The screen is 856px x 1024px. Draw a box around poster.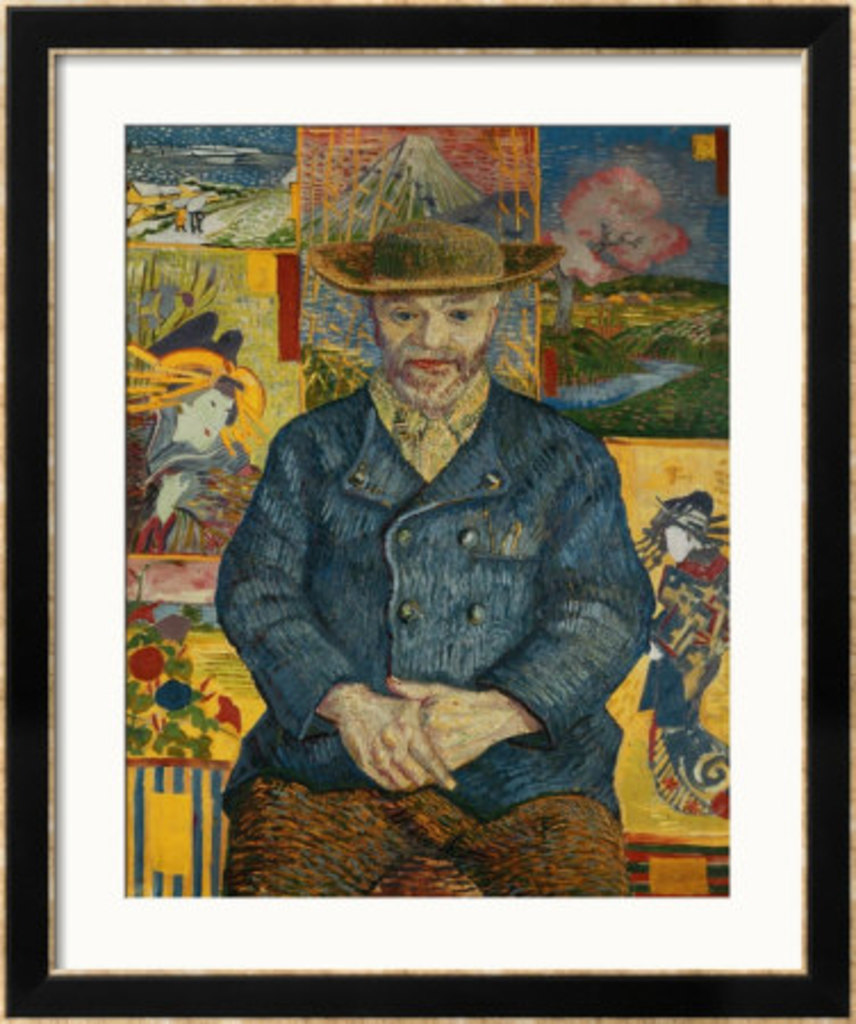
left=55, top=52, right=806, bottom=976.
